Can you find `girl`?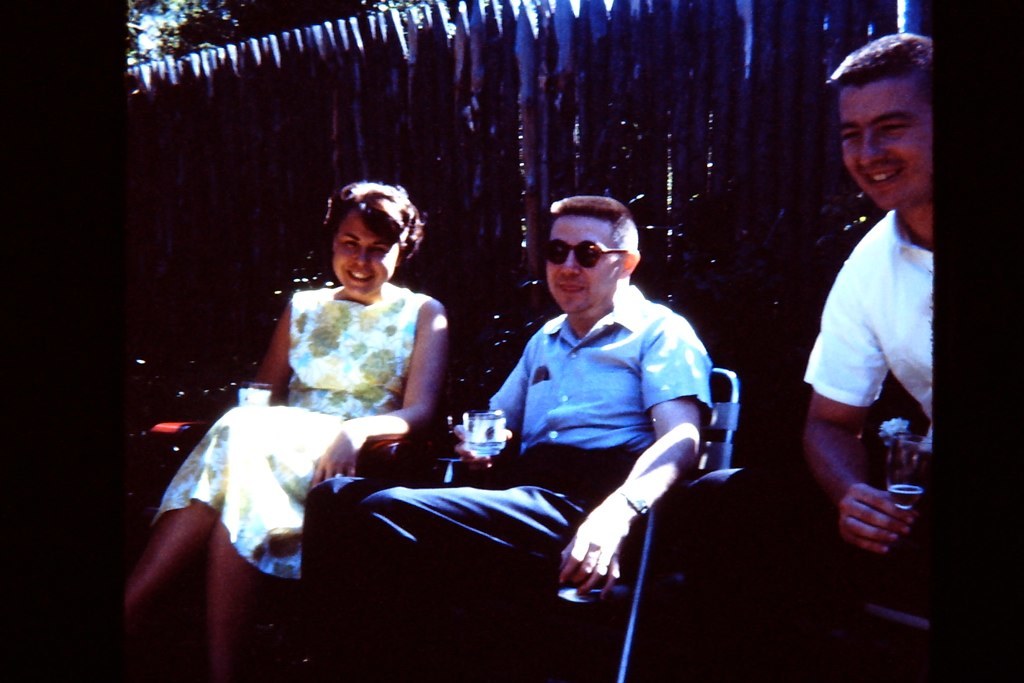
Yes, bounding box: <bbox>125, 175, 450, 678</bbox>.
